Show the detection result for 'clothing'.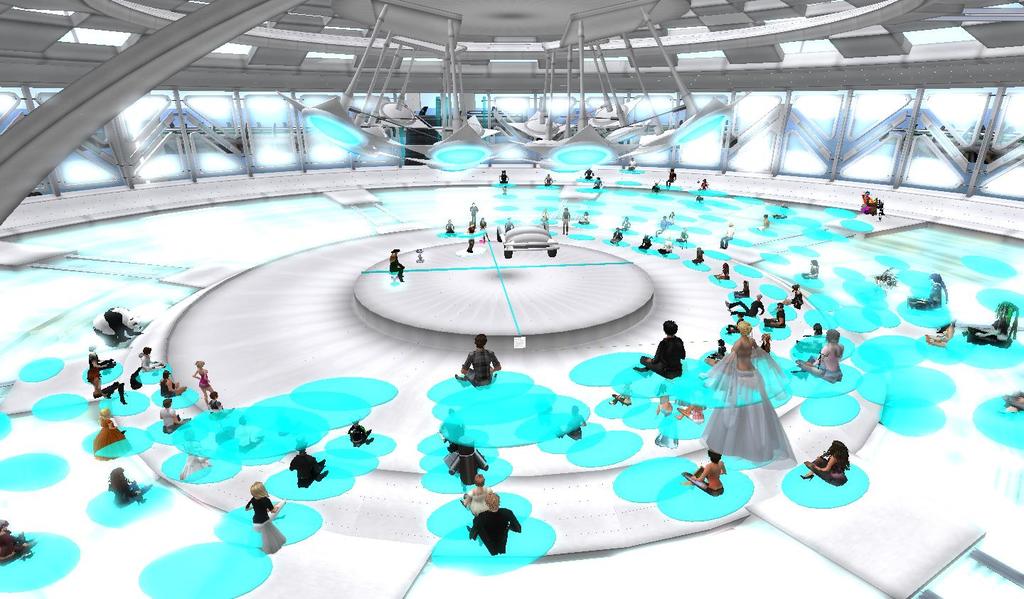
449, 222, 452, 235.
